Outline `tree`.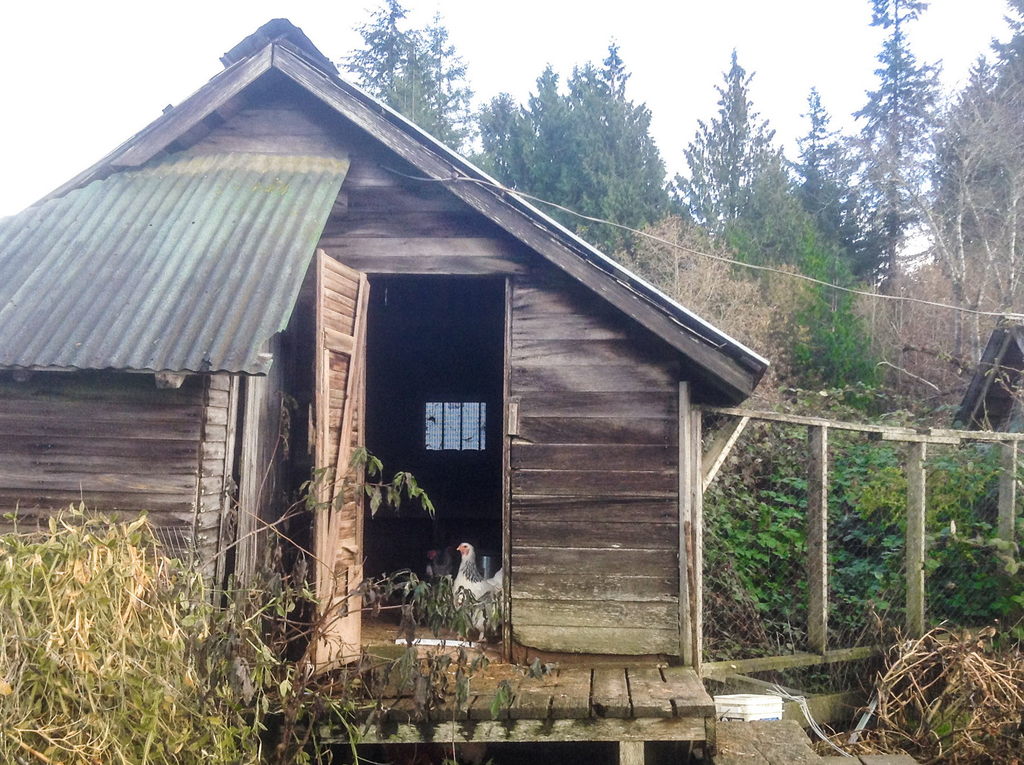
Outline: Rect(461, 40, 677, 252).
